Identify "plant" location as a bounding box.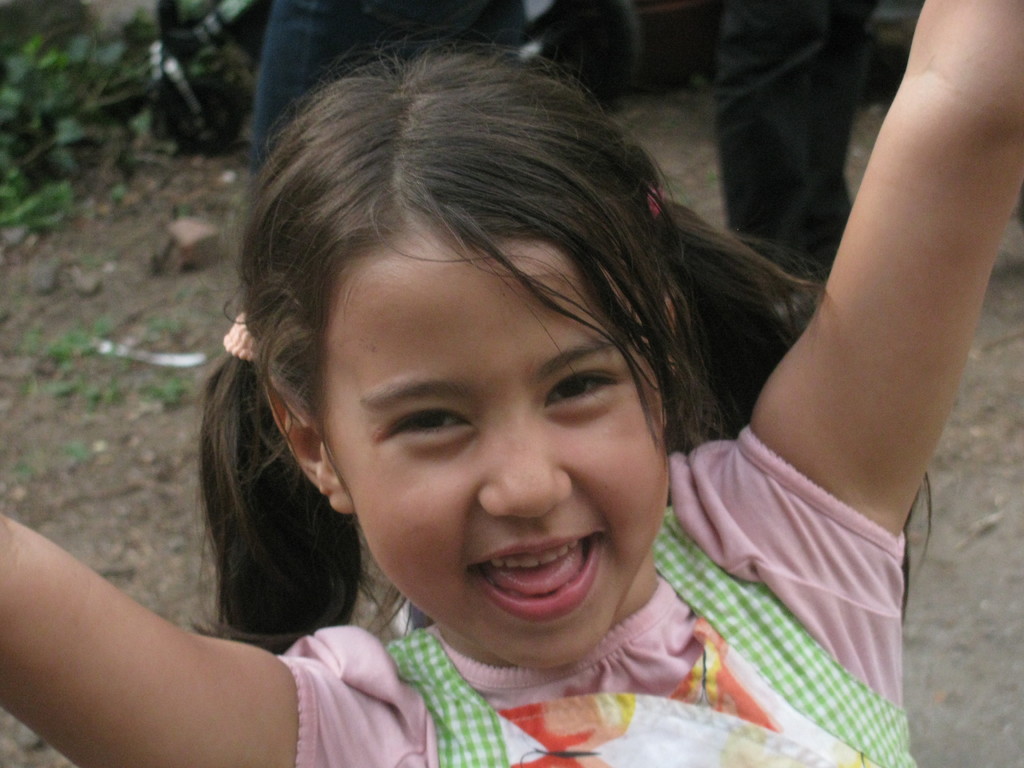
left=87, top=252, right=104, bottom=268.
